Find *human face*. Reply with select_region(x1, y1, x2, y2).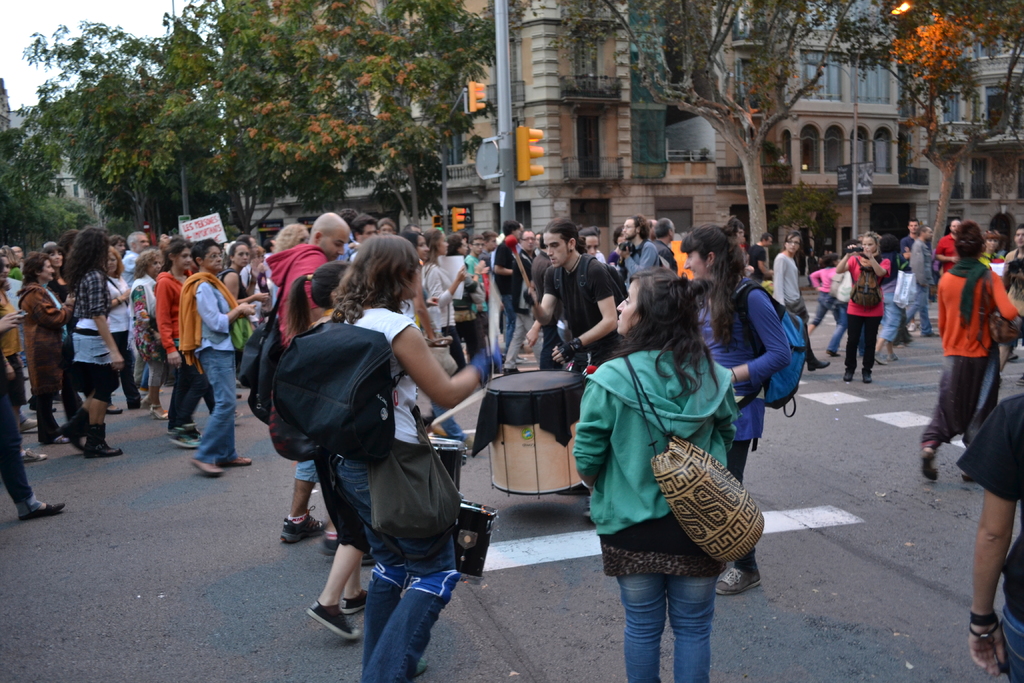
select_region(14, 243, 26, 257).
